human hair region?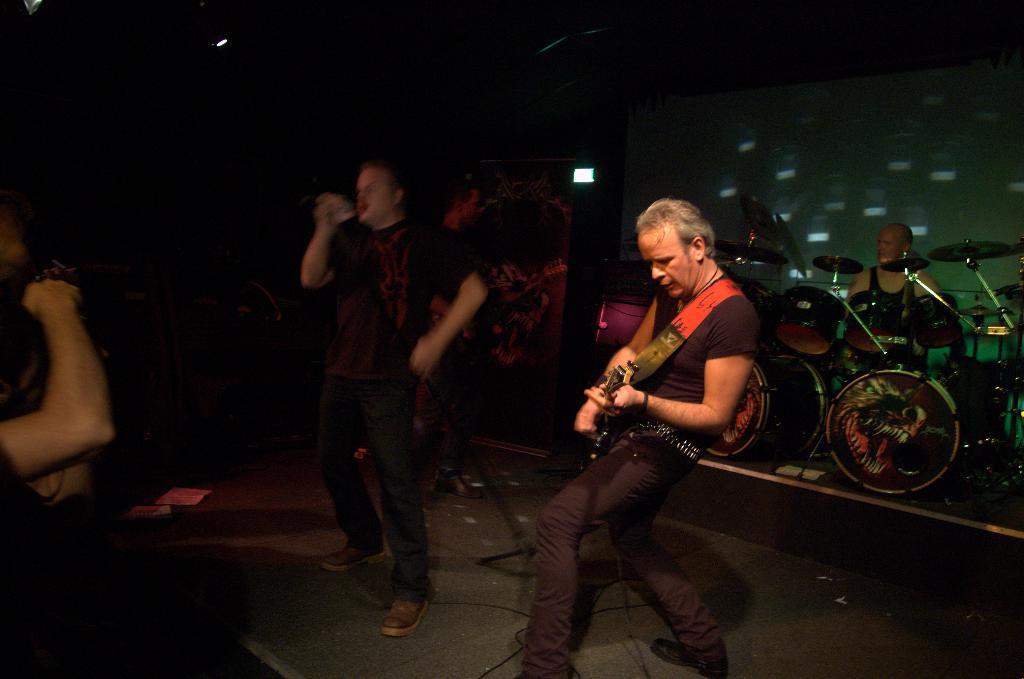
x1=636 y1=199 x2=723 y2=274
